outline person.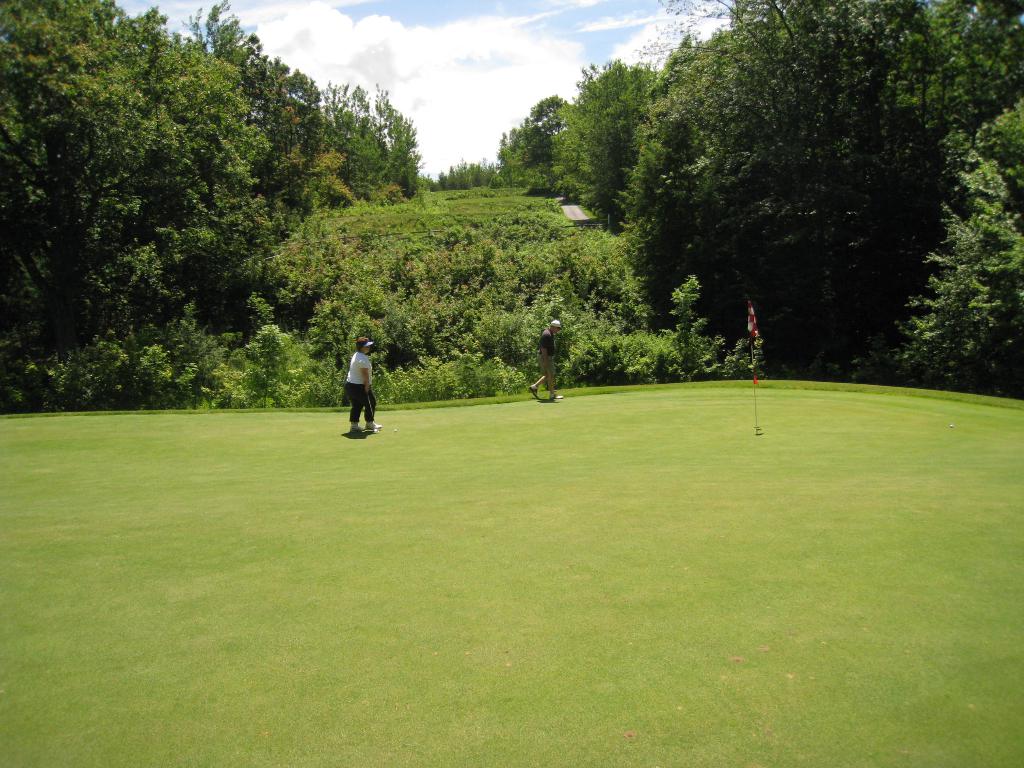
Outline: x1=529, y1=320, x2=563, y2=403.
